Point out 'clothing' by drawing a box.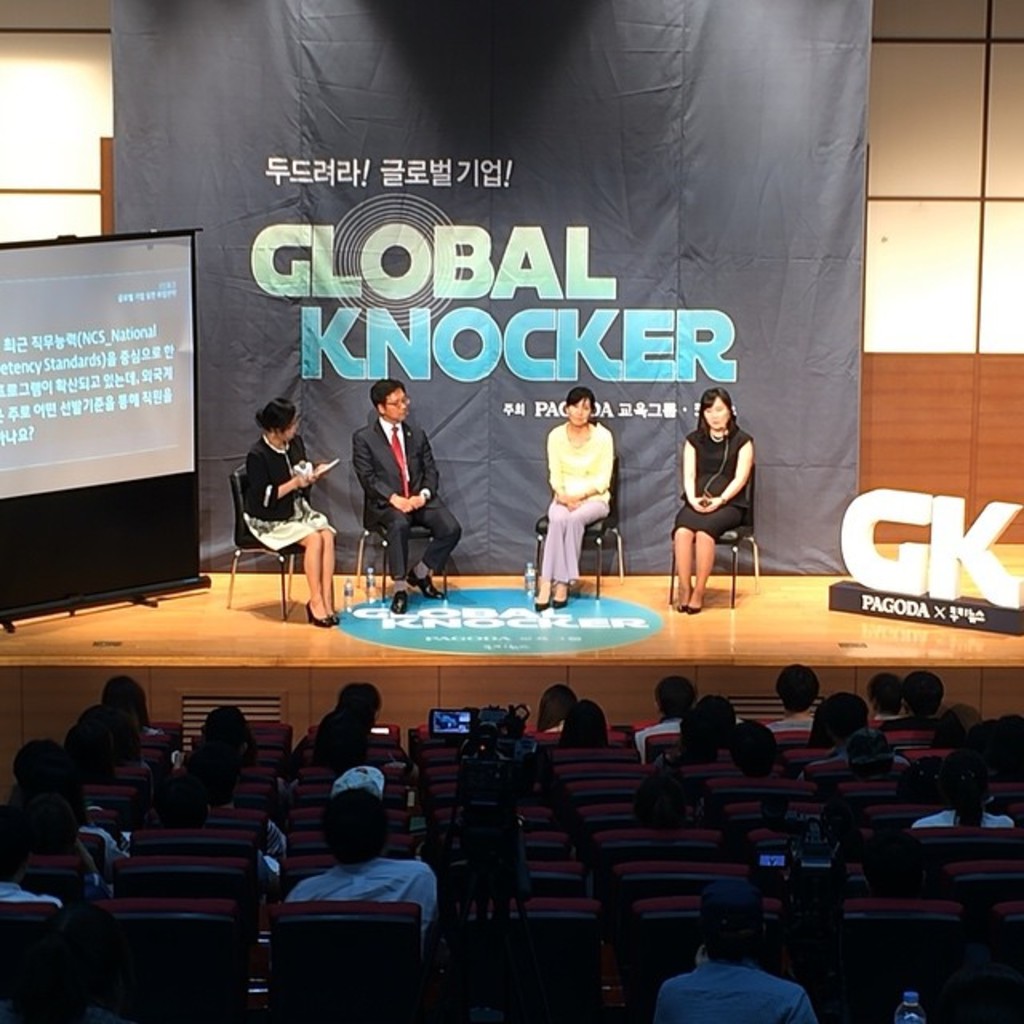
bbox=[645, 958, 819, 1018].
